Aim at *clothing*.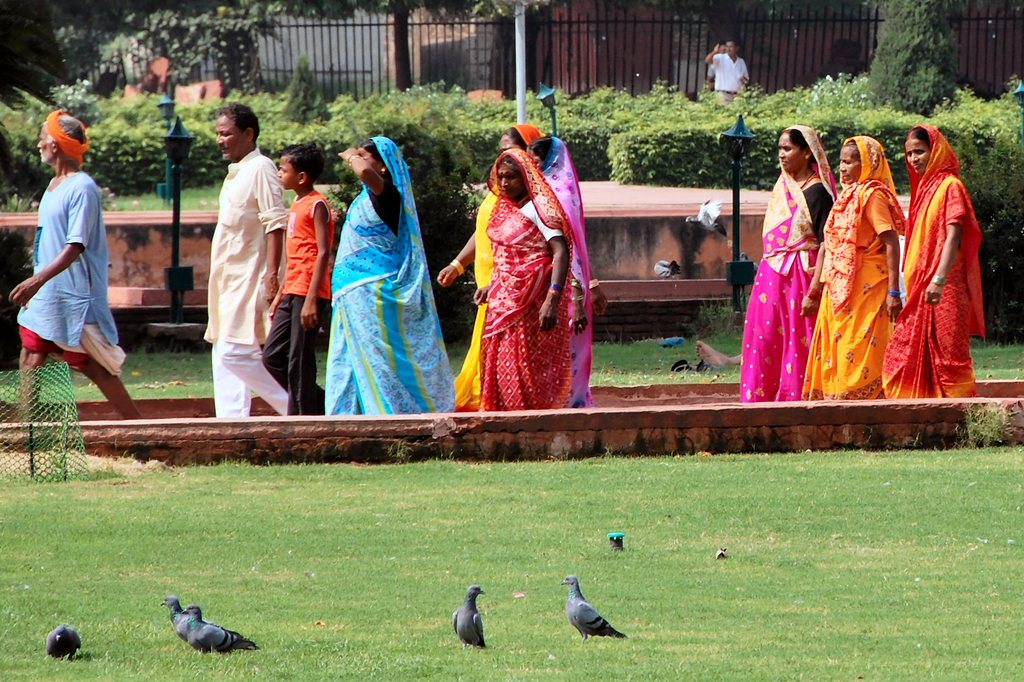
Aimed at (200, 142, 292, 418).
